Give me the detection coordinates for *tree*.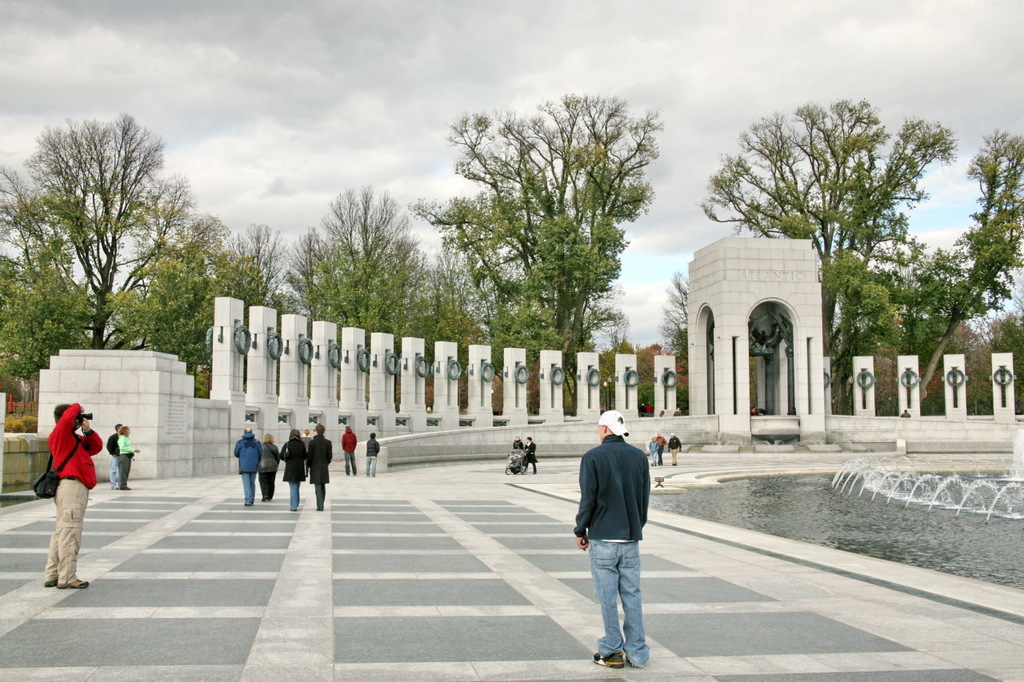
region(710, 103, 1023, 415).
